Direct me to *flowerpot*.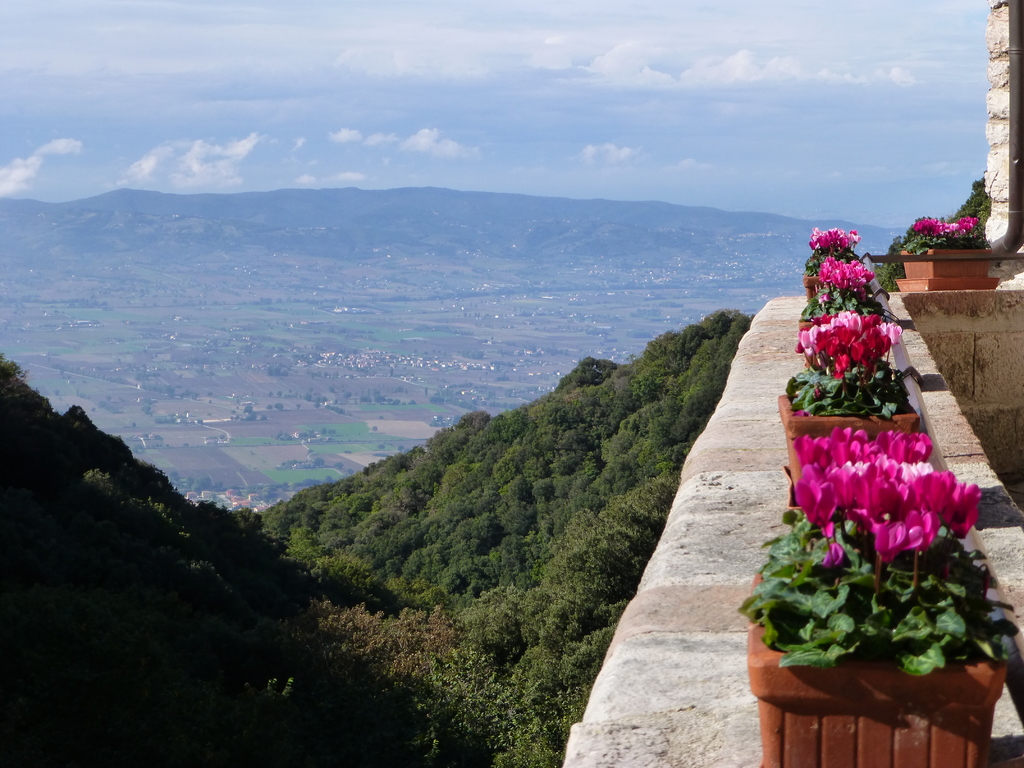
Direction: 774:381:917:507.
